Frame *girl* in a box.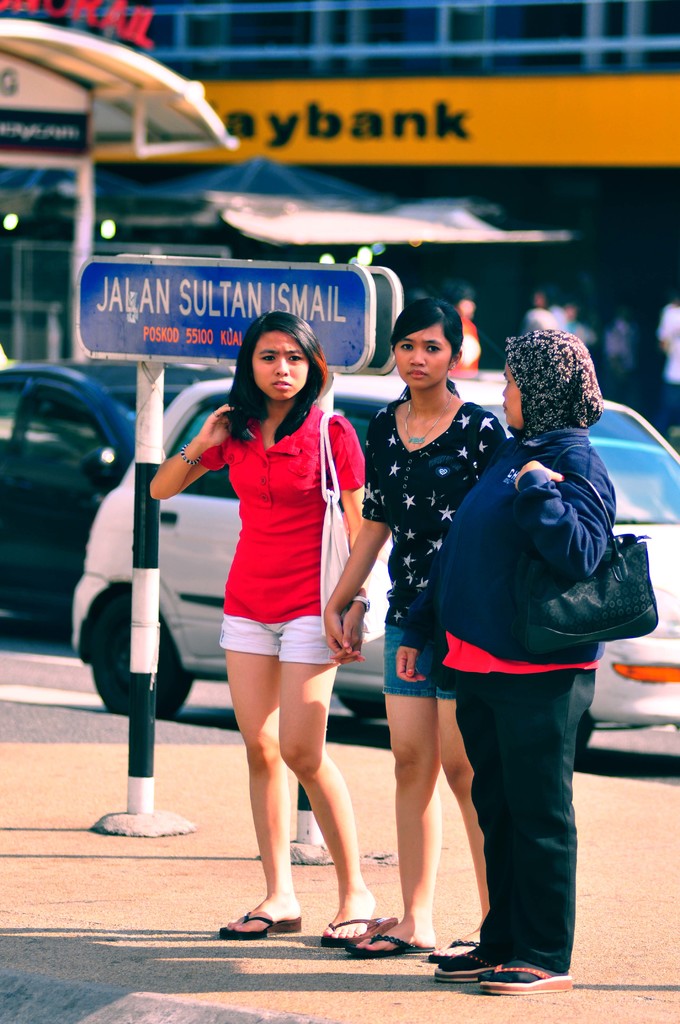
left=323, top=298, right=507, bottom=964.
